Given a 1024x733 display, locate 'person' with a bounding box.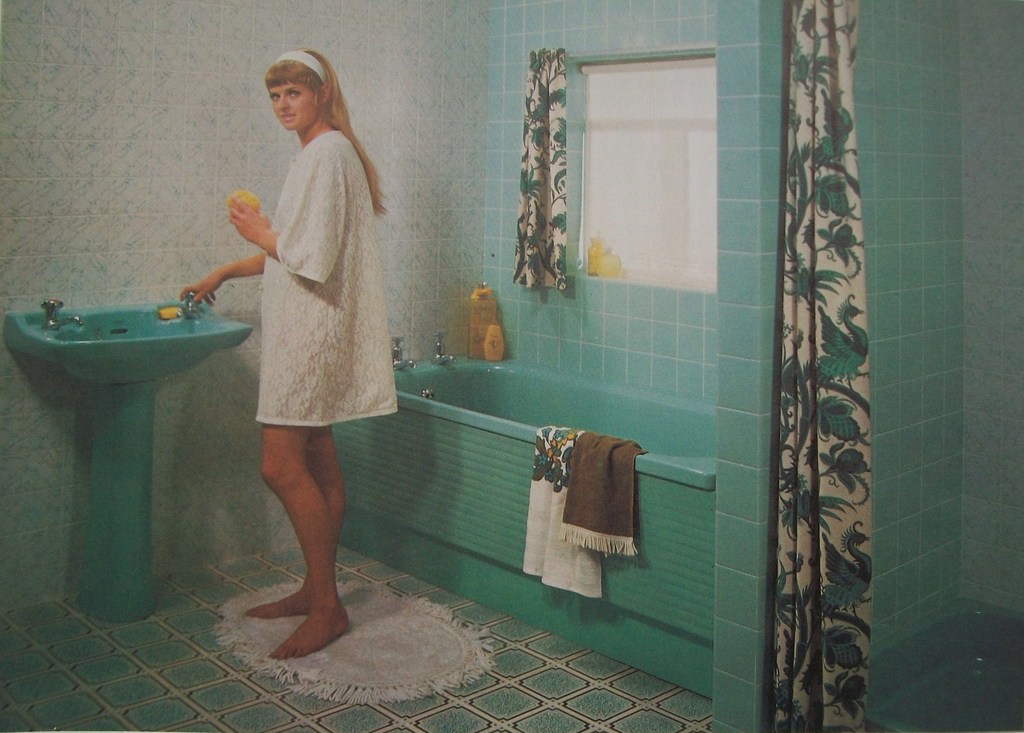
Located: [169,33,397,685].
